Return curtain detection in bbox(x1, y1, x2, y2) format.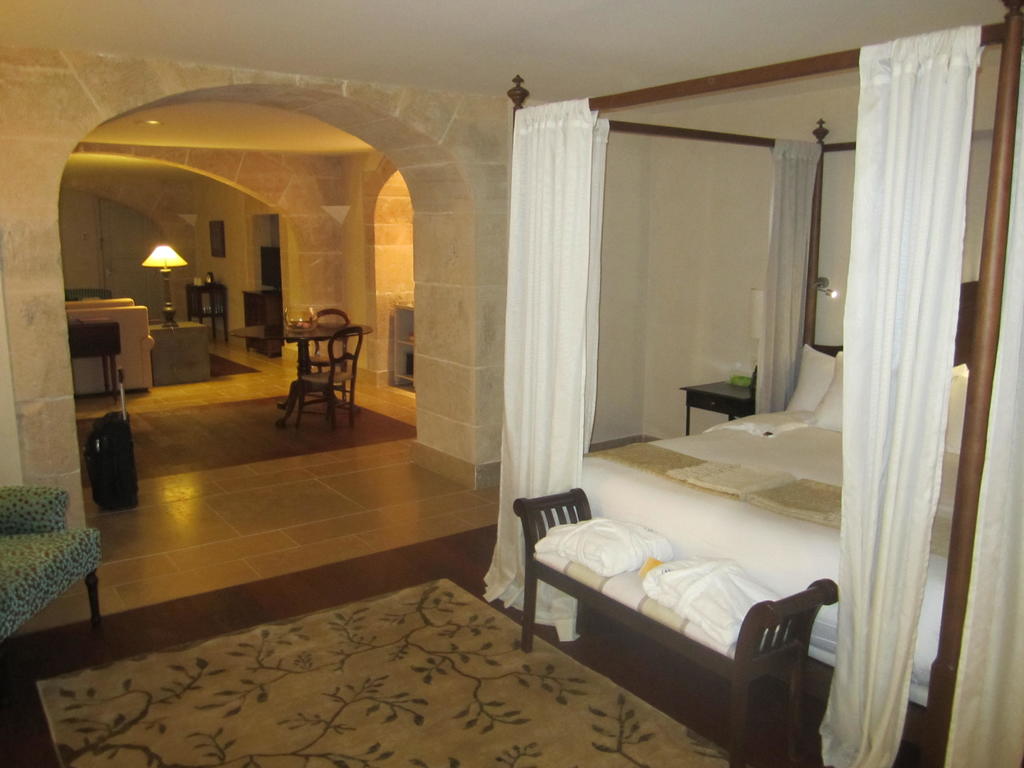
bbox(818, 26, 989, 767).
